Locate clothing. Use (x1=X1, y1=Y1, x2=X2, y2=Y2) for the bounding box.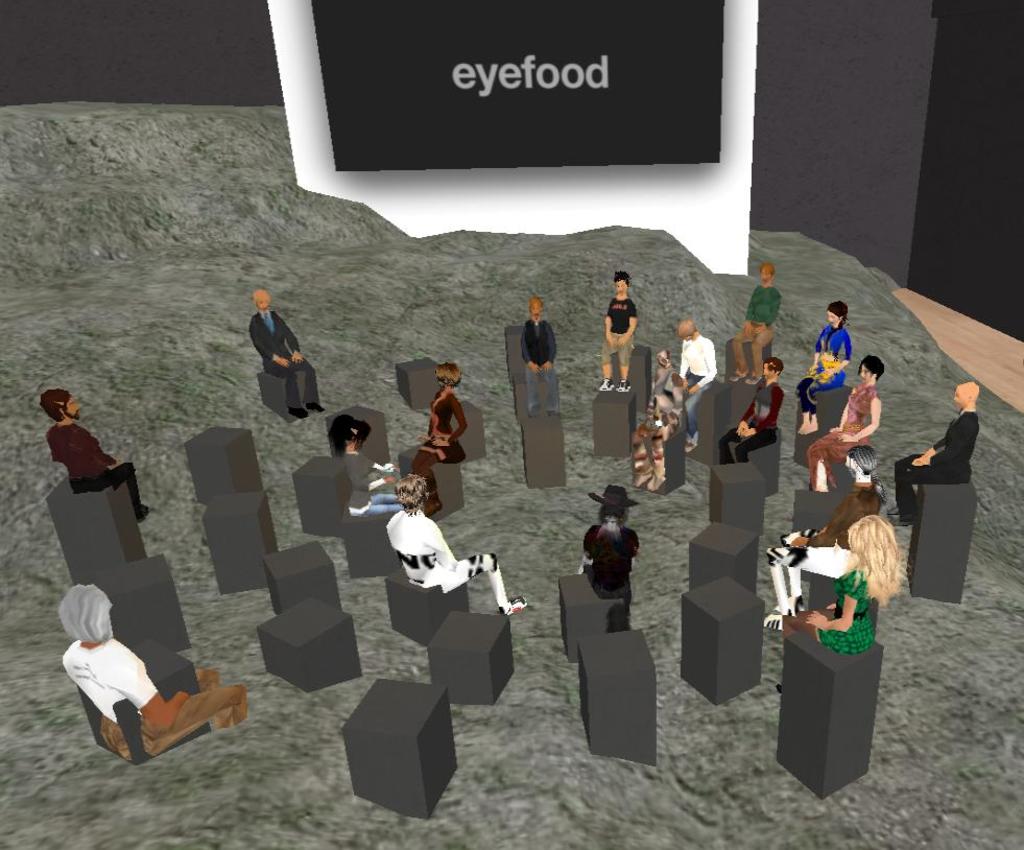
(x1=823, y1=569, x2=873, y2=640).
